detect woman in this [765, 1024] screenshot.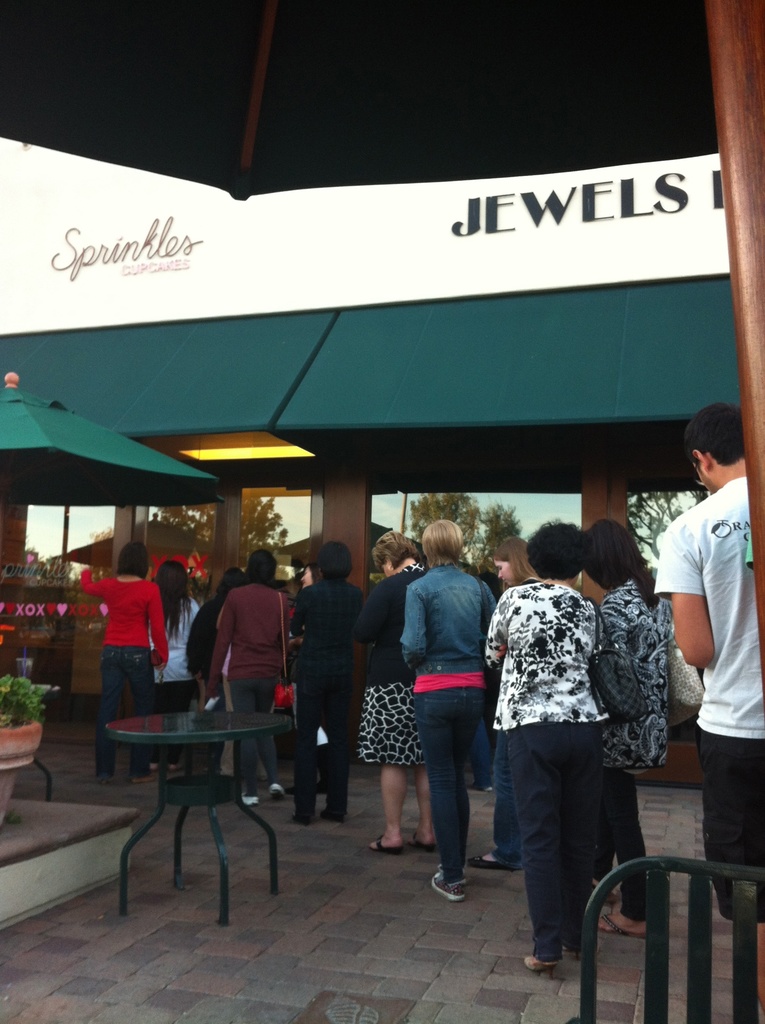
Detection: locate(398, 518, 497, 902).
